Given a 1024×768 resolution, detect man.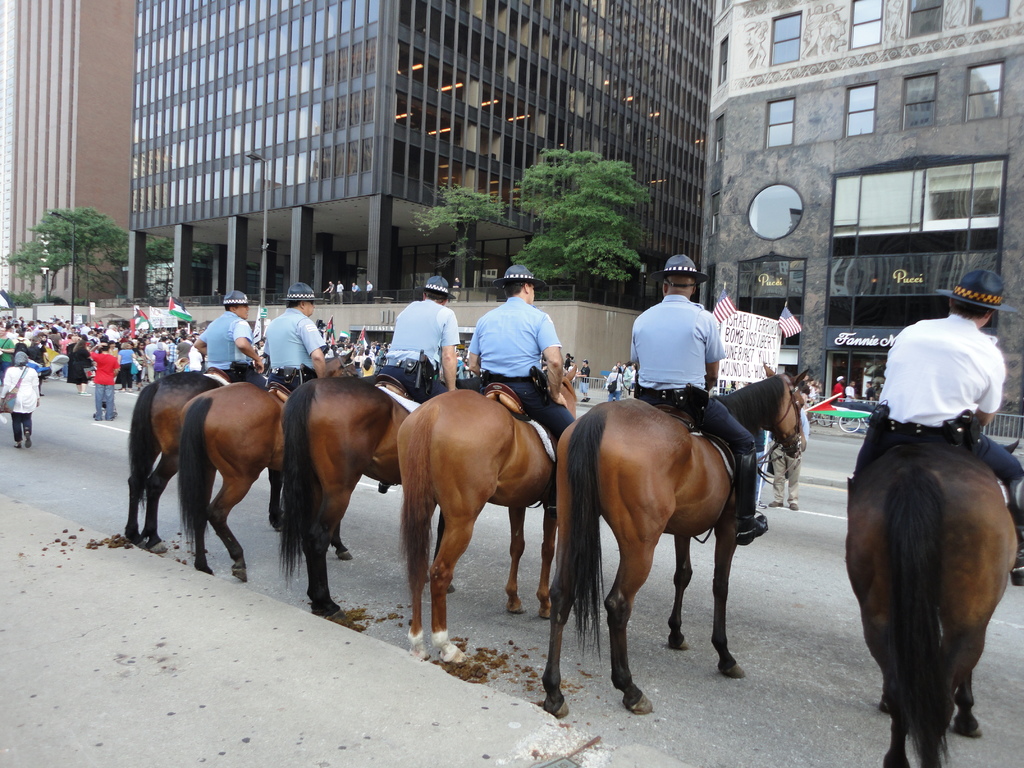
detection(633, 254, 773, 549).
